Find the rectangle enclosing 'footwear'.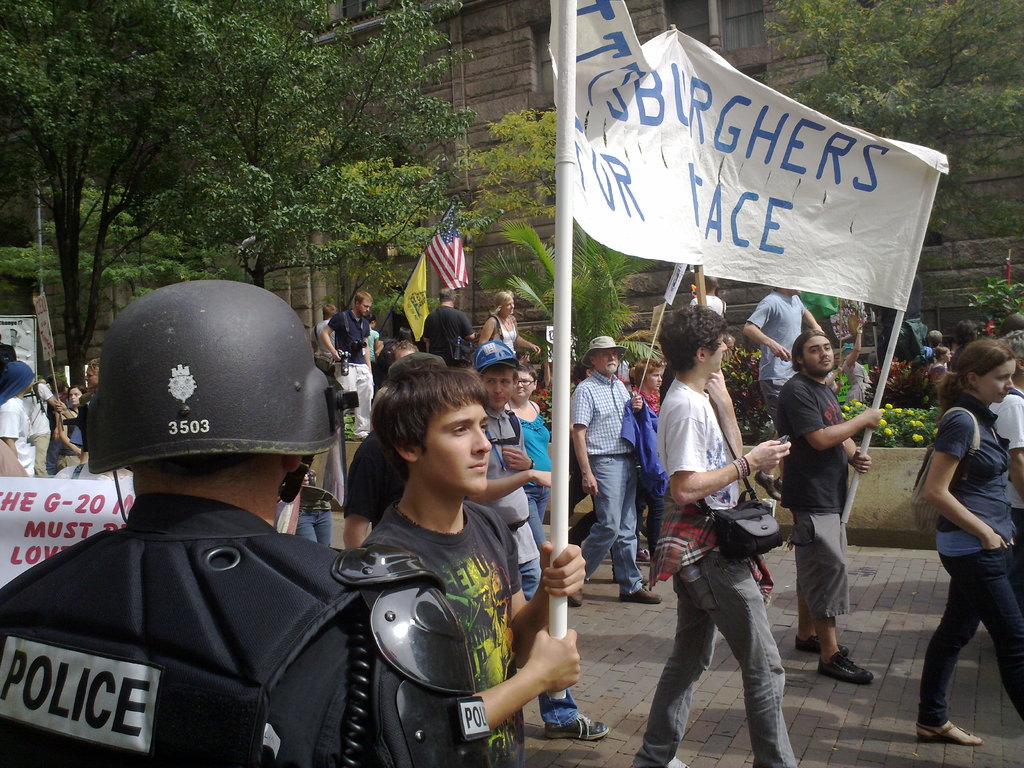
<box>668,758,692,767</box>.
